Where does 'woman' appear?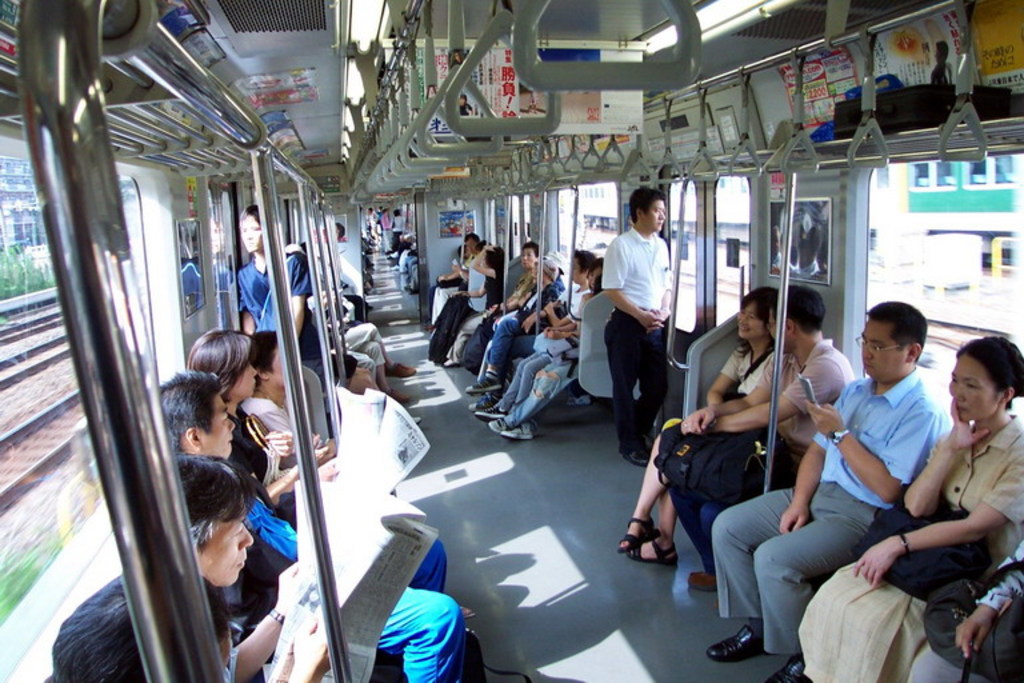
Appears at [left=179, top=459, right=327, bottom=679].
